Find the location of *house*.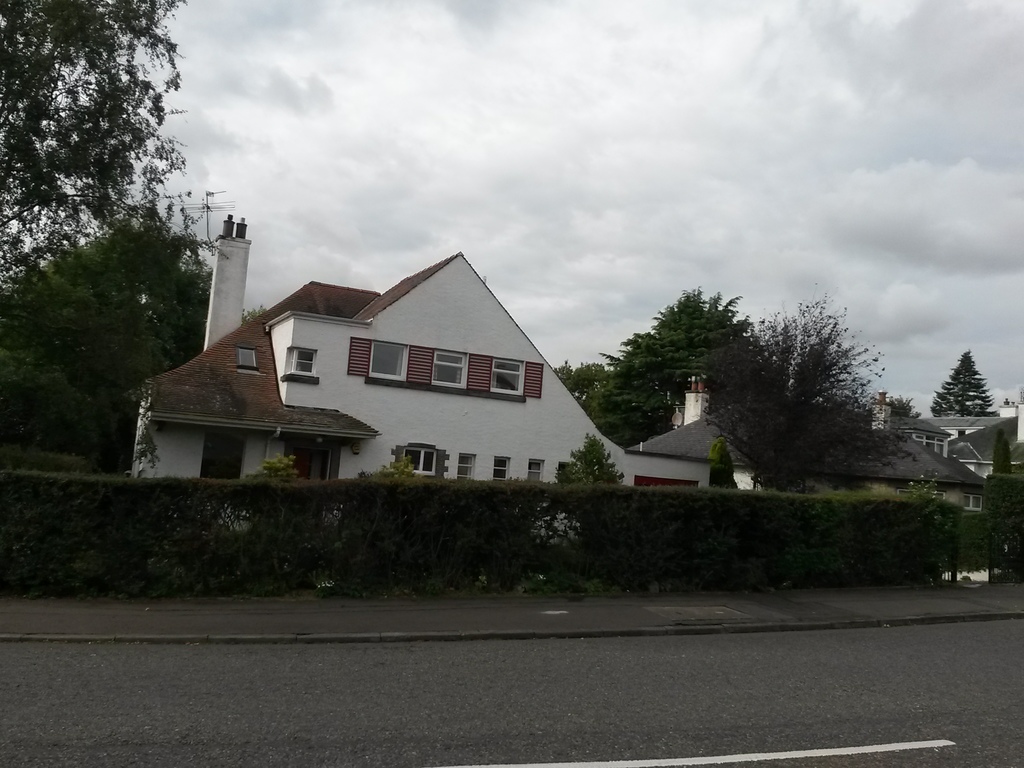
Location: pyautogui.locateOnScreen(881, 408, 1019, 487).
